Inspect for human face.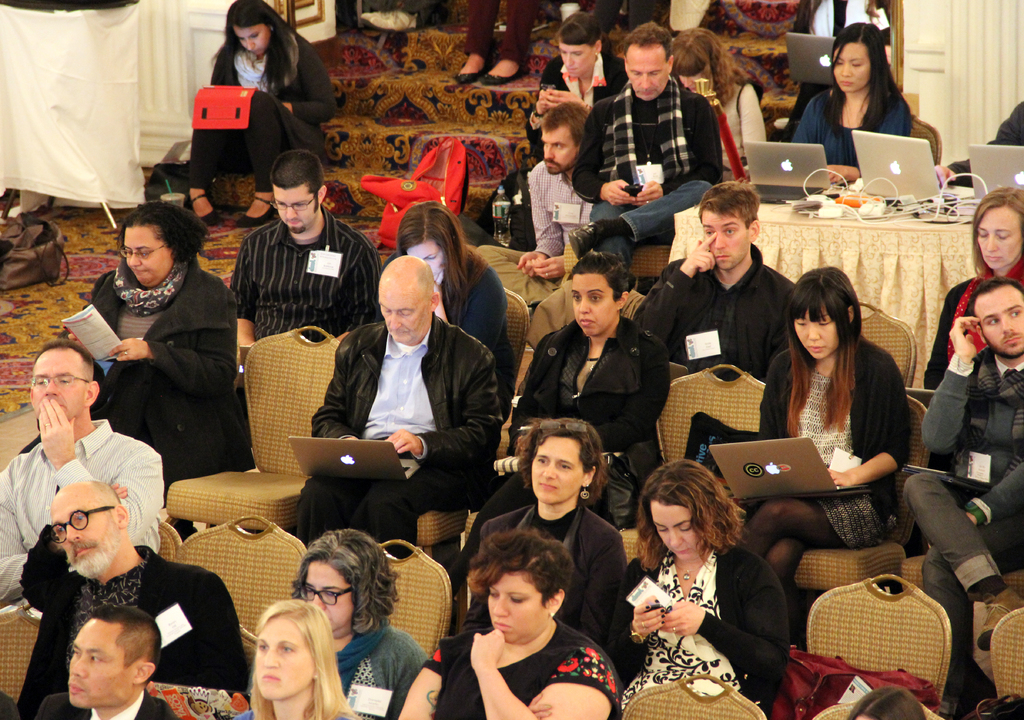
Inspection: <box>559,44,591,76</box>.
